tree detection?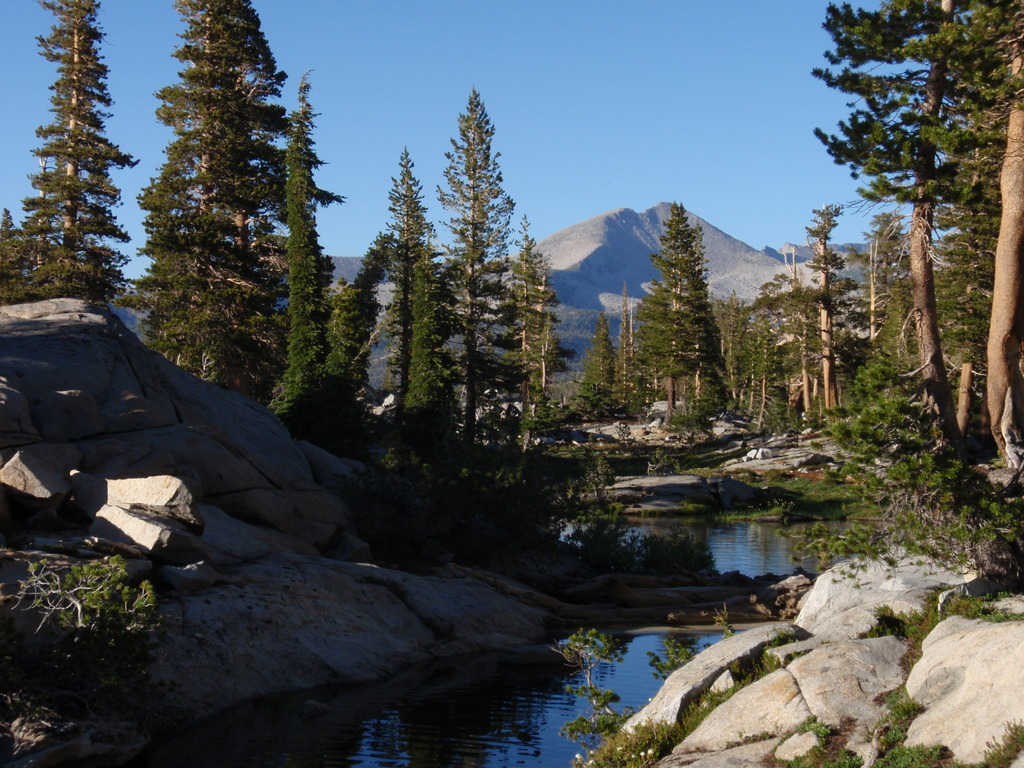
detection(434, 95, 517, 491)
